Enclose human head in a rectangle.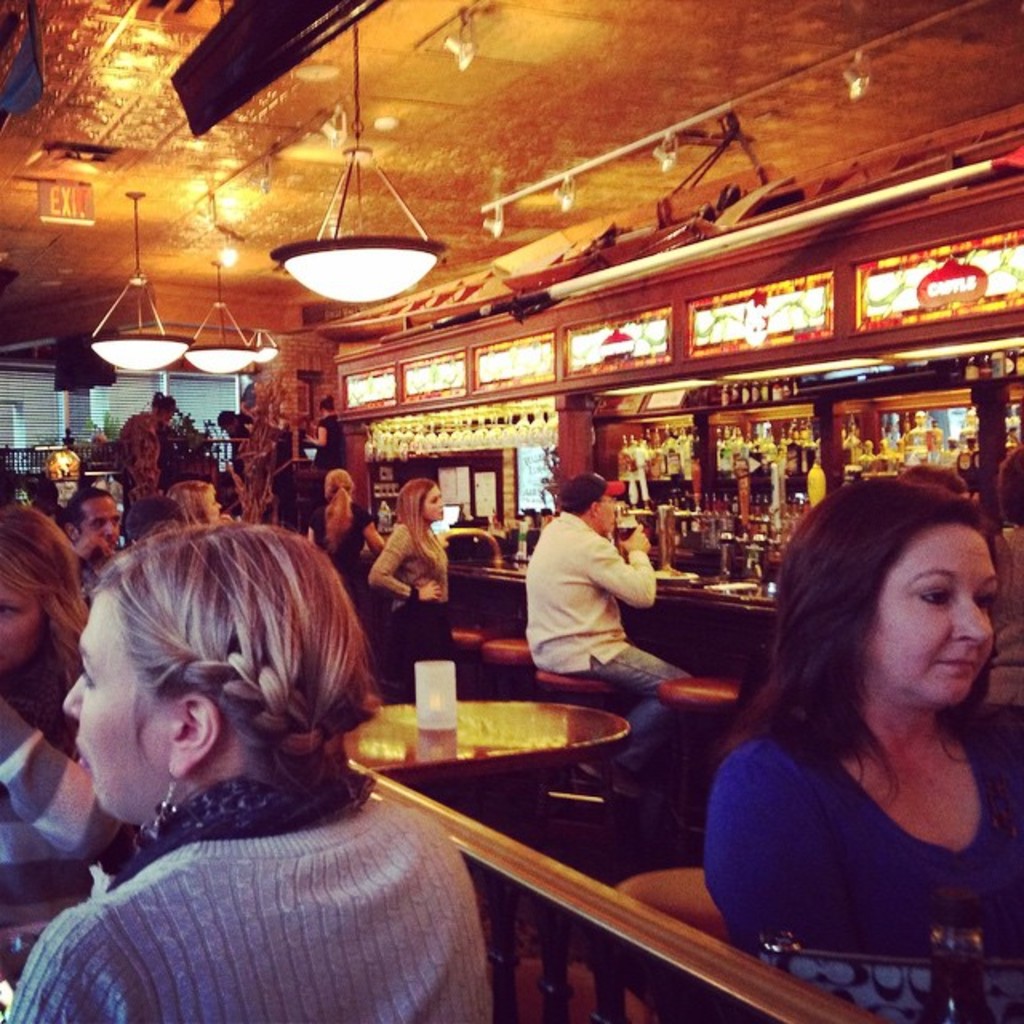
select_region(166, 482, 232, 525).
